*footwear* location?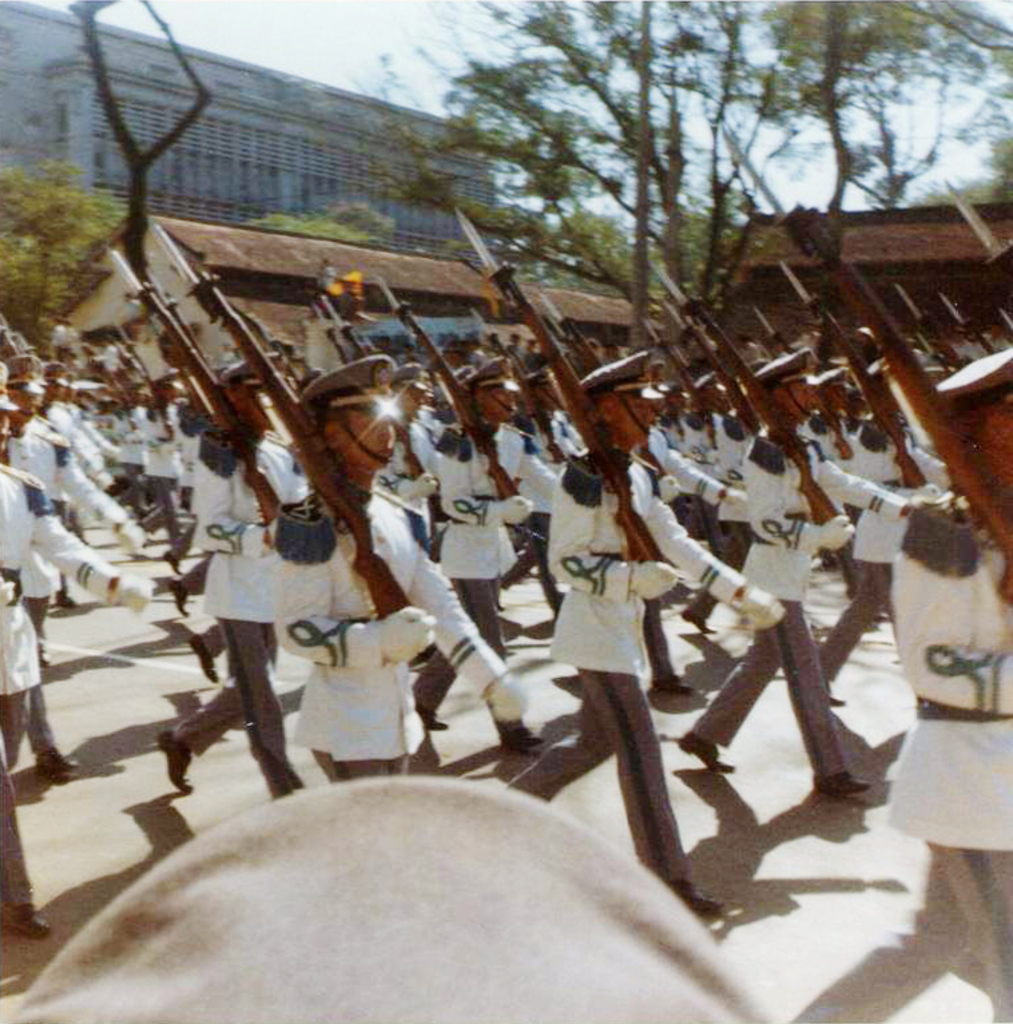
pyautogui.locateOnScreen(53, 595, 75, 607)
